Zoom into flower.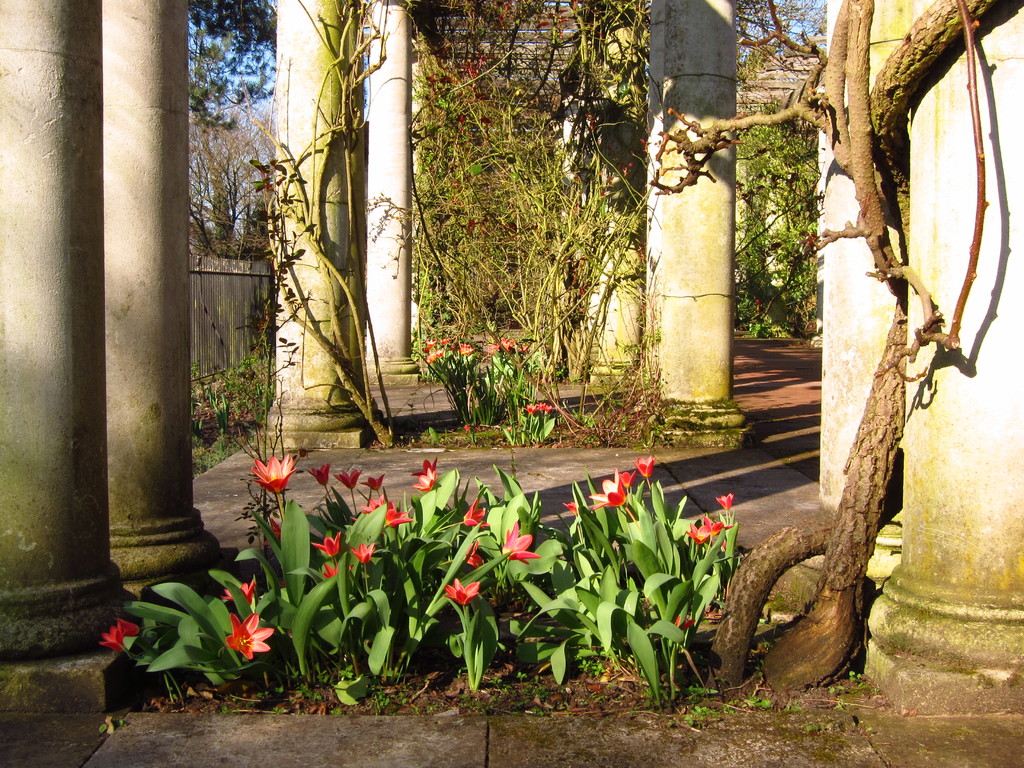
Zoom target: bbox=[409, 471, 436, 492].
